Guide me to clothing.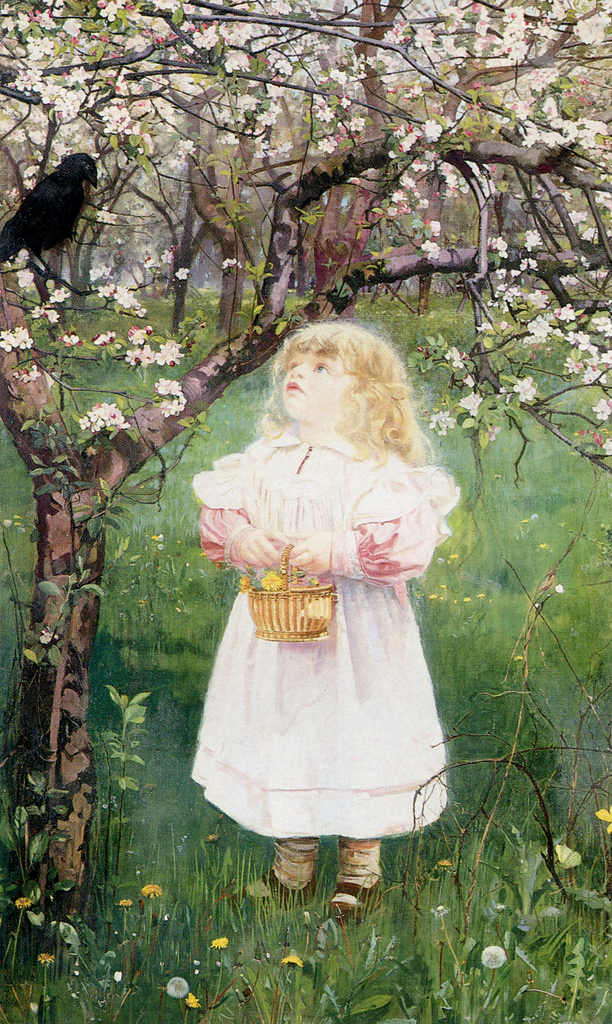
Guidance: (x1=195, y1=443, x2=443, y2=840).
